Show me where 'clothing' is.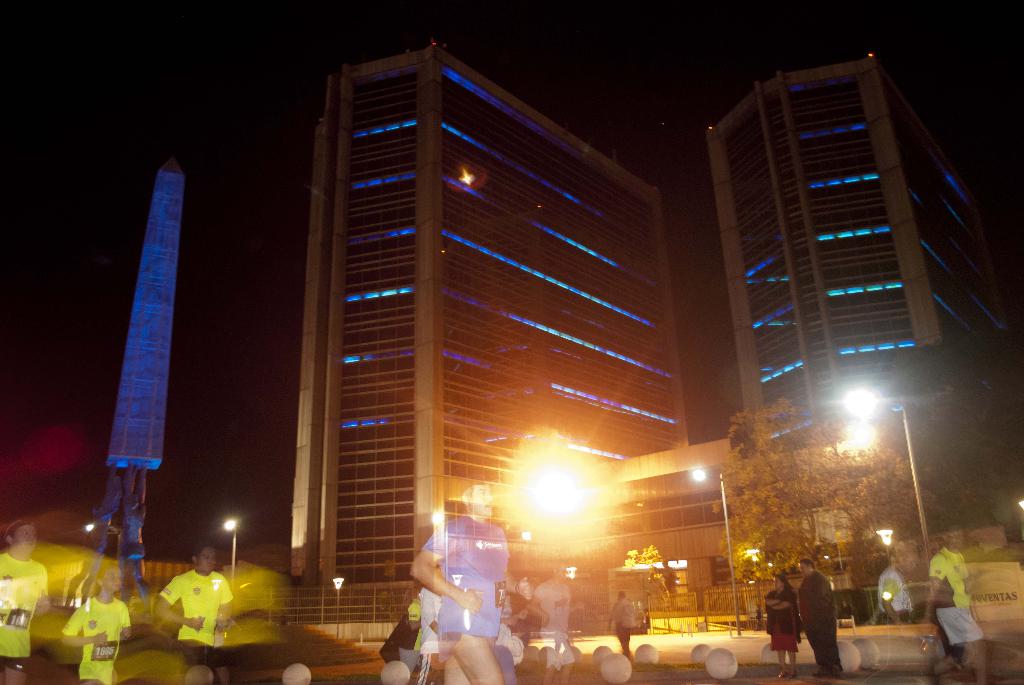
'clothing' is at (left=610, top=597, right=634, bottom=657).
